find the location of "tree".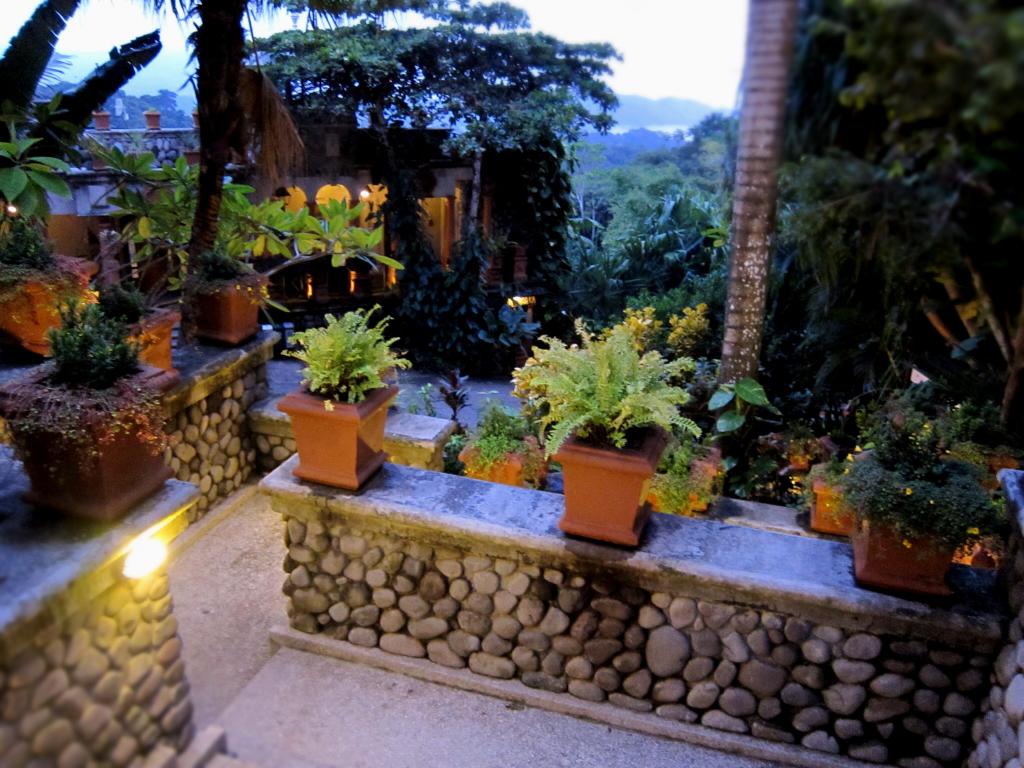
Location: 148,86,193,125.
